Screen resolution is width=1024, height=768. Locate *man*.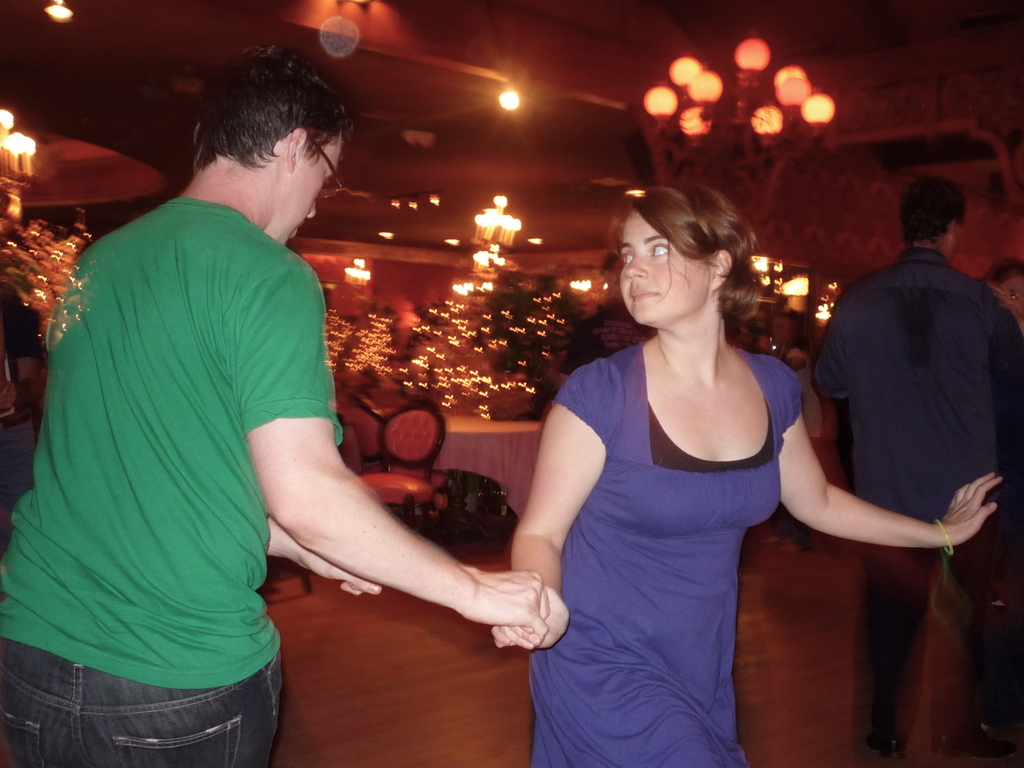
[left=31, top=51, right=468, bottom=767].
